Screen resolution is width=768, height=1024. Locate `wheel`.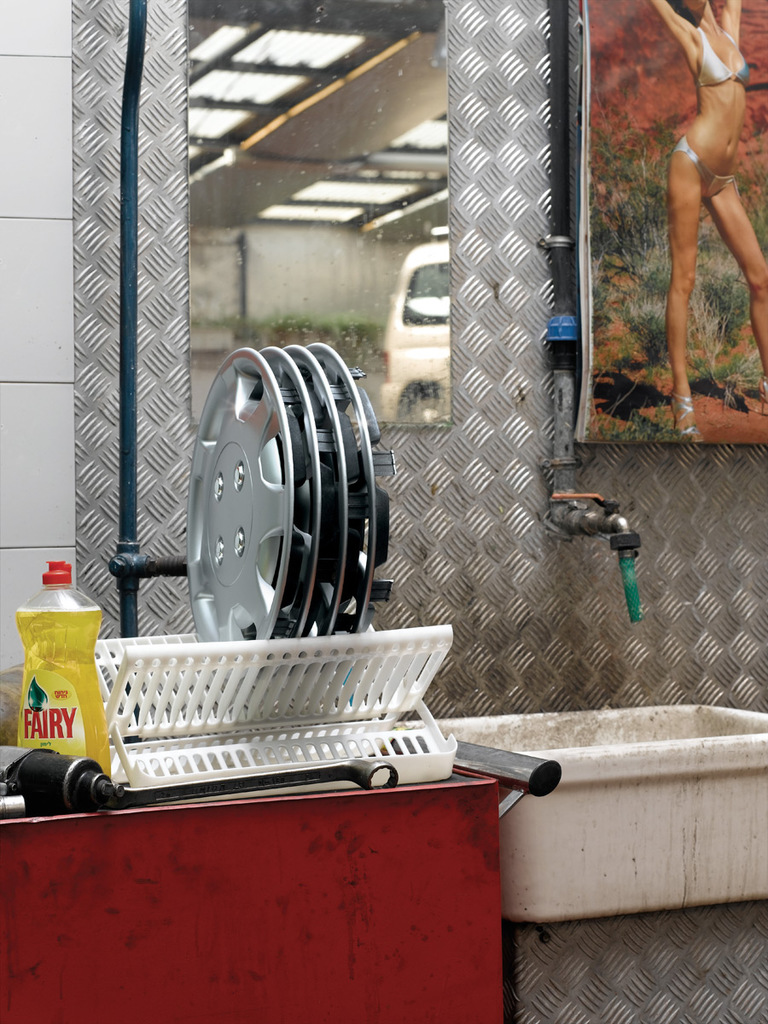
BBox(256, 345, 337, 675).
